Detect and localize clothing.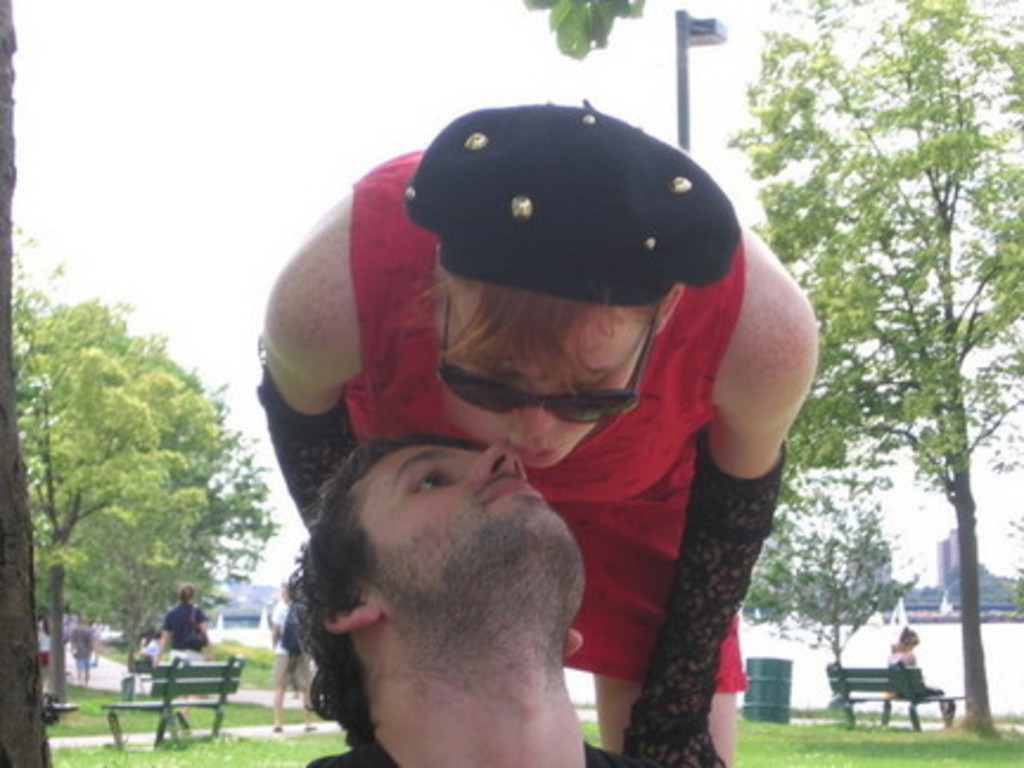
Localized at 882 645 927 702.
